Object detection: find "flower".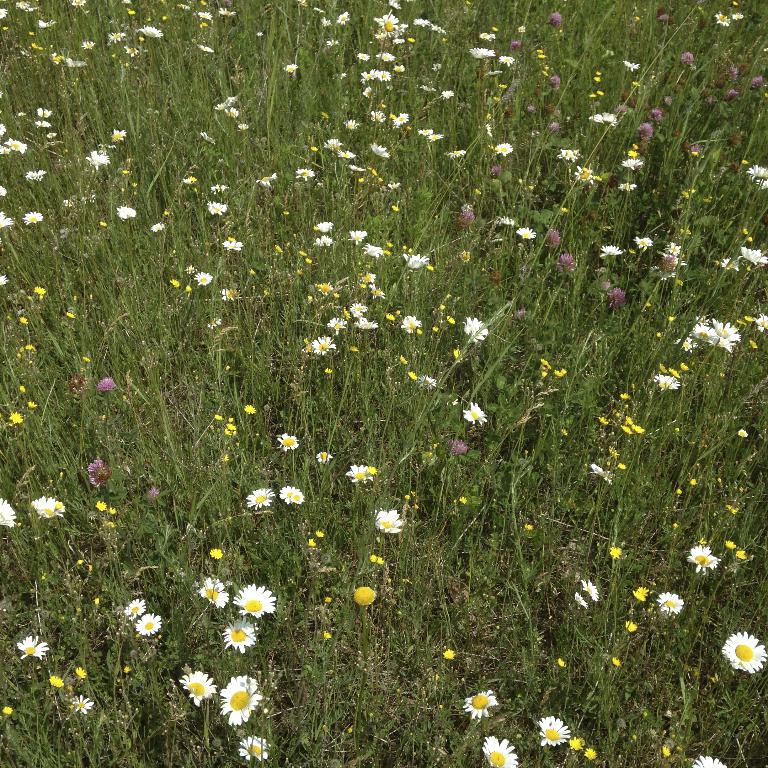
(444,648,455,661).
